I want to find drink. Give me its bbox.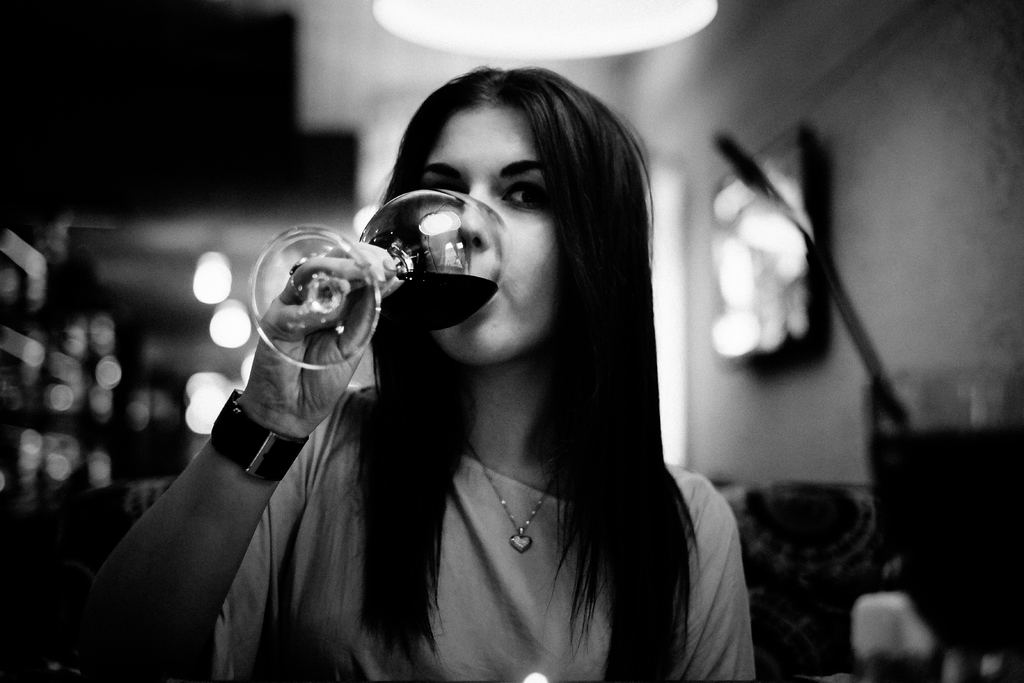
<region>376, 263, 498, 327</region>.
